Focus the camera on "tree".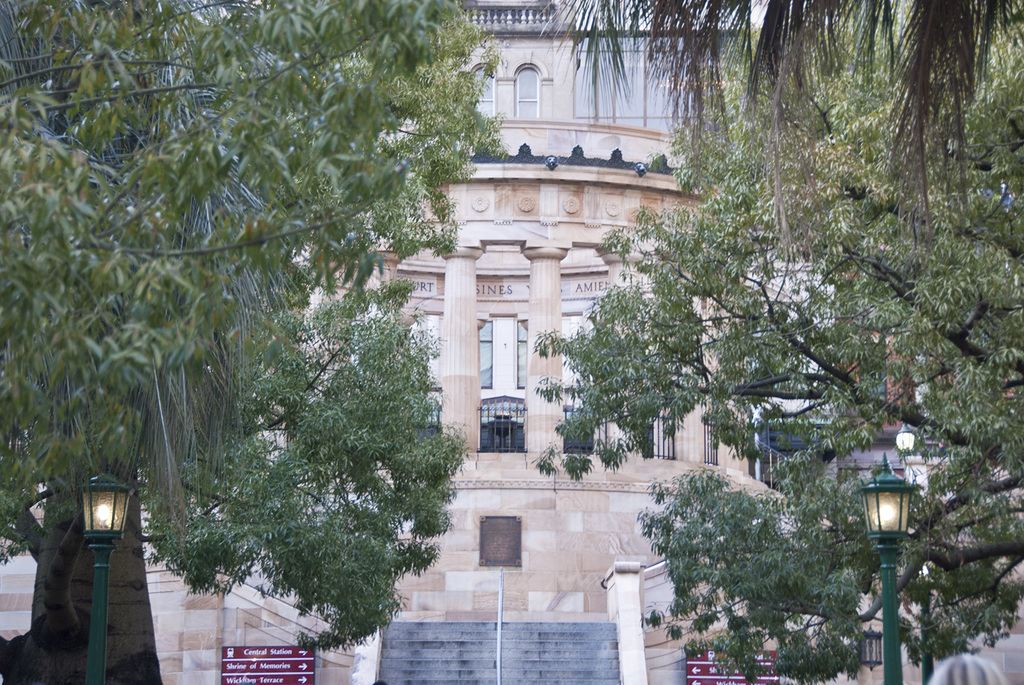
Focus region: bbox=(0, 0, 467, 542).
